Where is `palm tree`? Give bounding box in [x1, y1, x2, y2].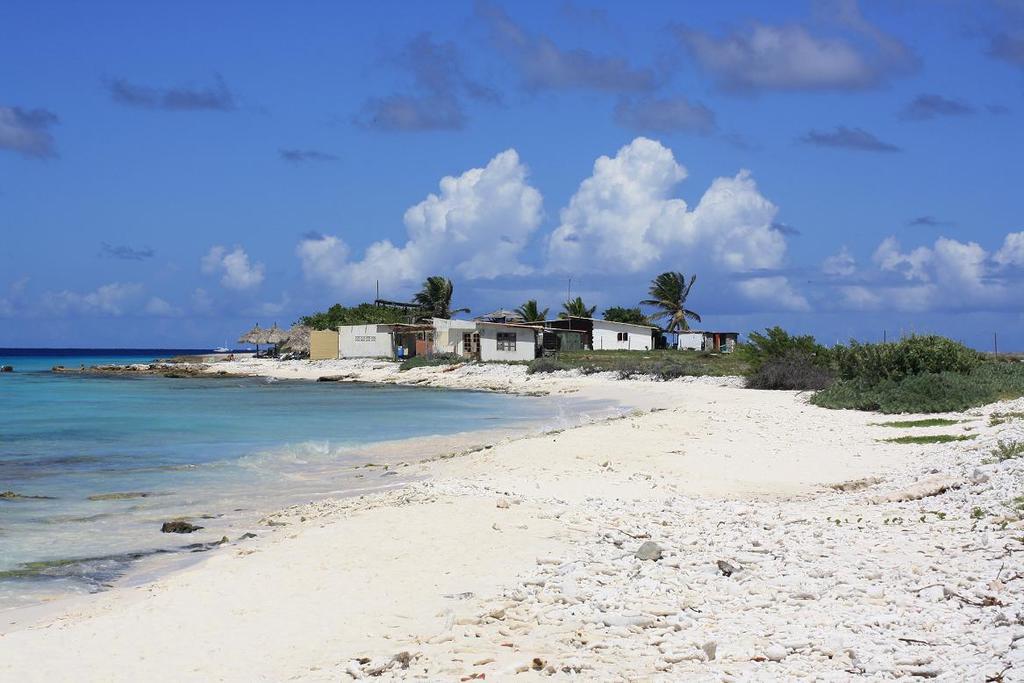
[639, 272, 712, 354].
